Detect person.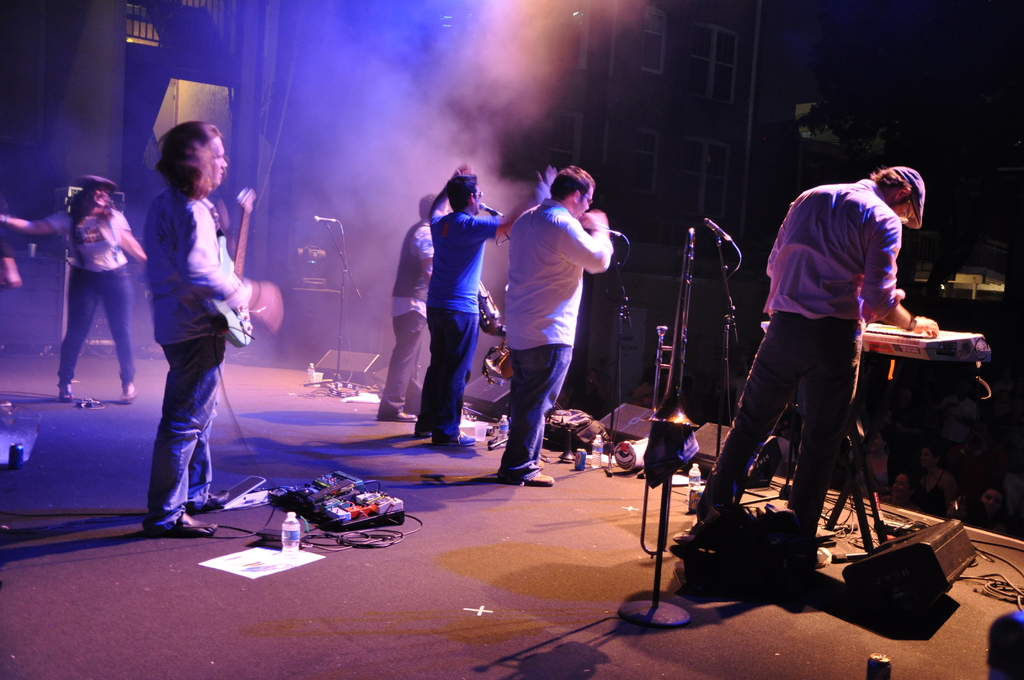
Detected at <box>138,118,252,533</box>.
